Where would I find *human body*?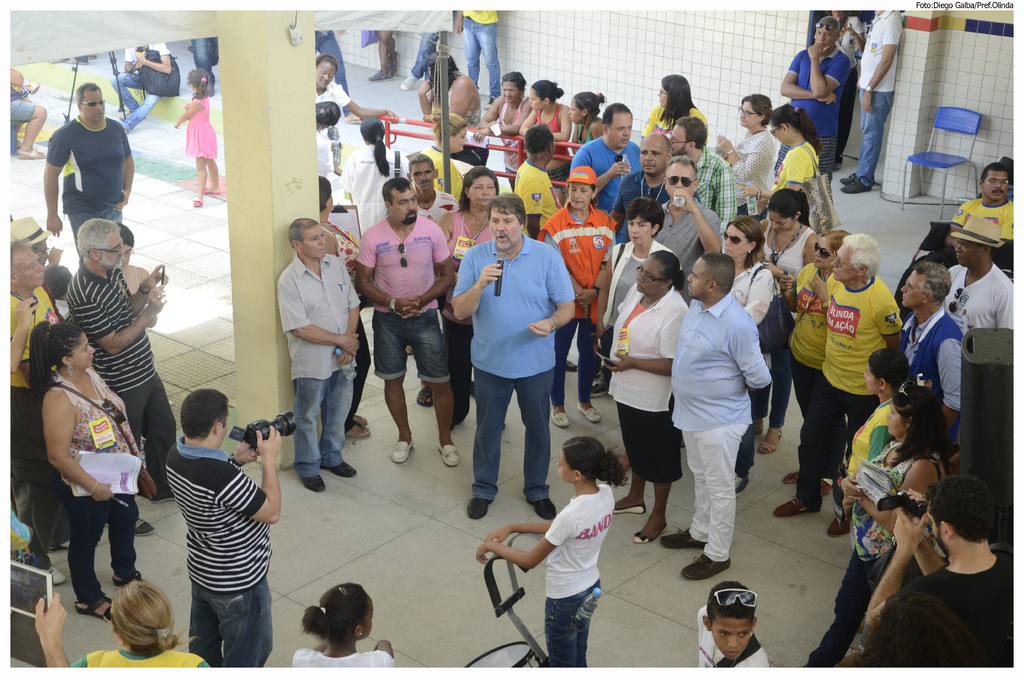
At x1=171, y1=95, x2=223, y2=211.
